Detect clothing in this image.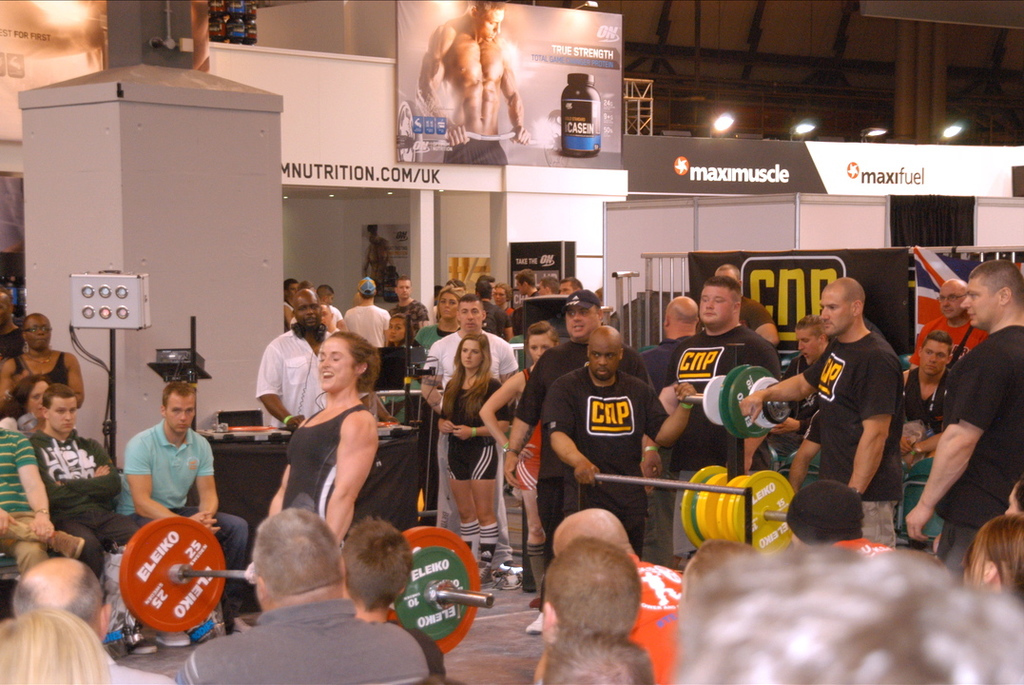
Detection: 901:366:951:437.
